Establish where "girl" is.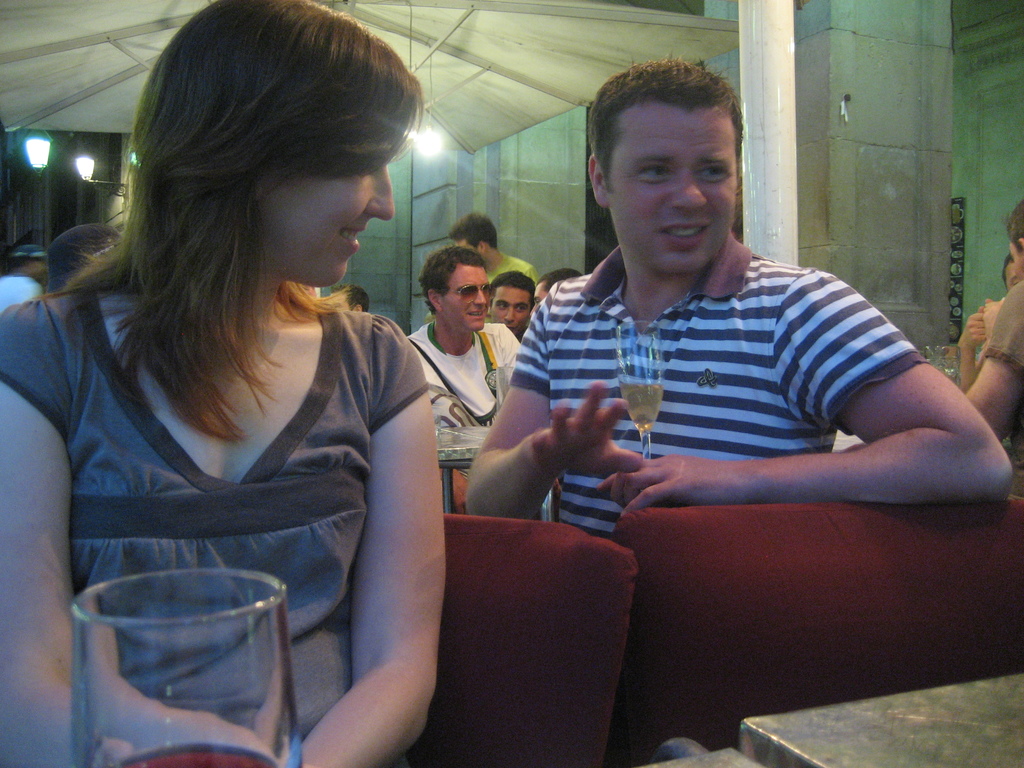
Established at region(0, 0, 447, 767).
